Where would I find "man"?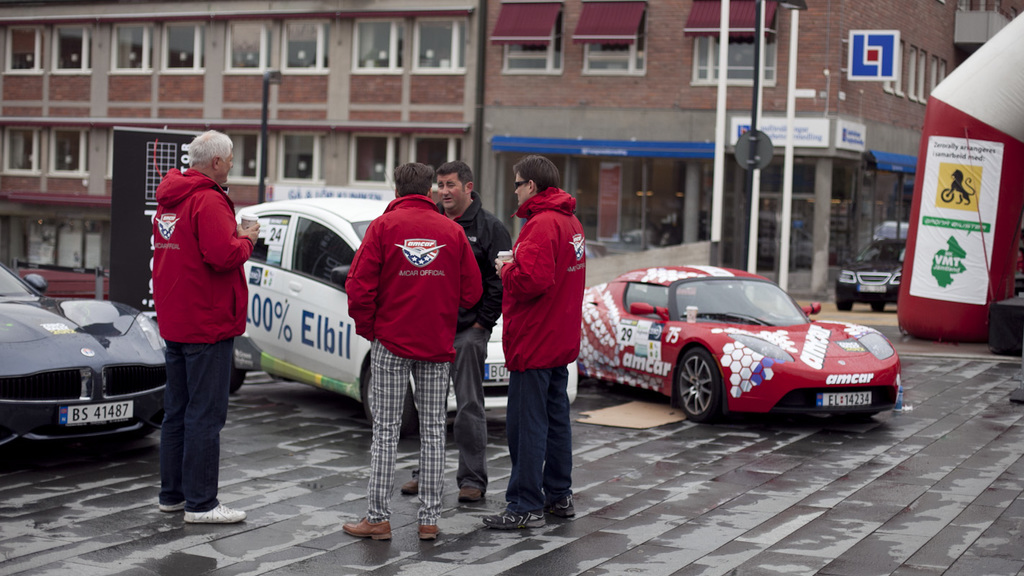
At x1=396, y1=160, x2=512, y2=514.
